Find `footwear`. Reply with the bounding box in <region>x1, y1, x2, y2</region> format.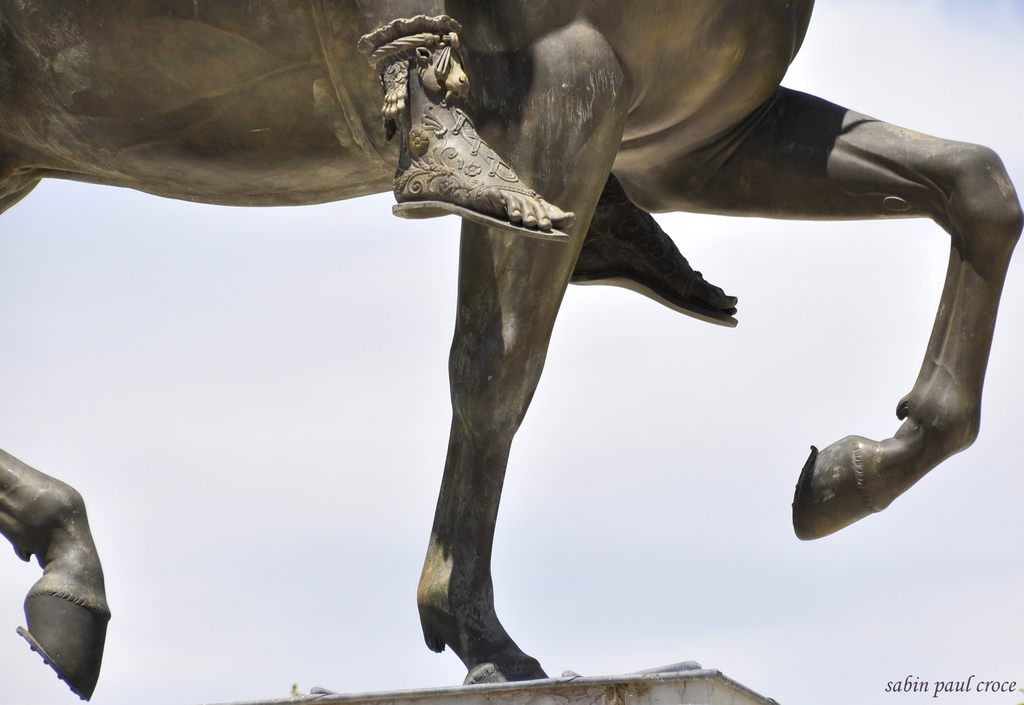
<region>356, 13, 572, 244</region>.
